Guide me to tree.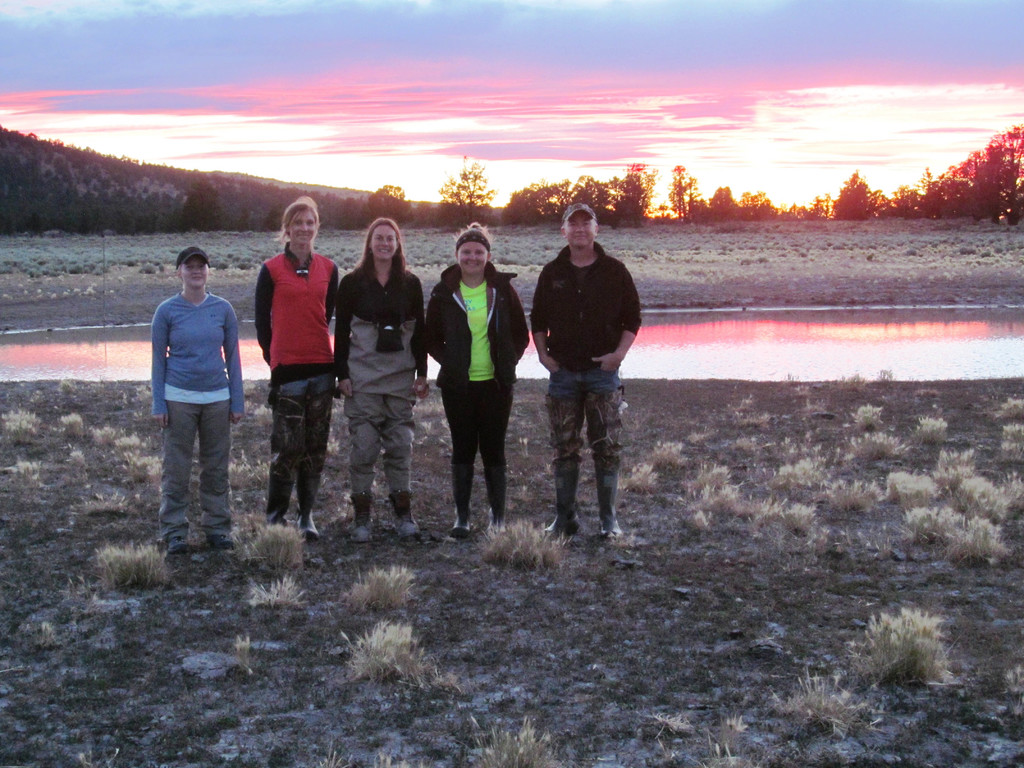
Guidance: [x1=499, y1=184, x2=536, y2=225].
